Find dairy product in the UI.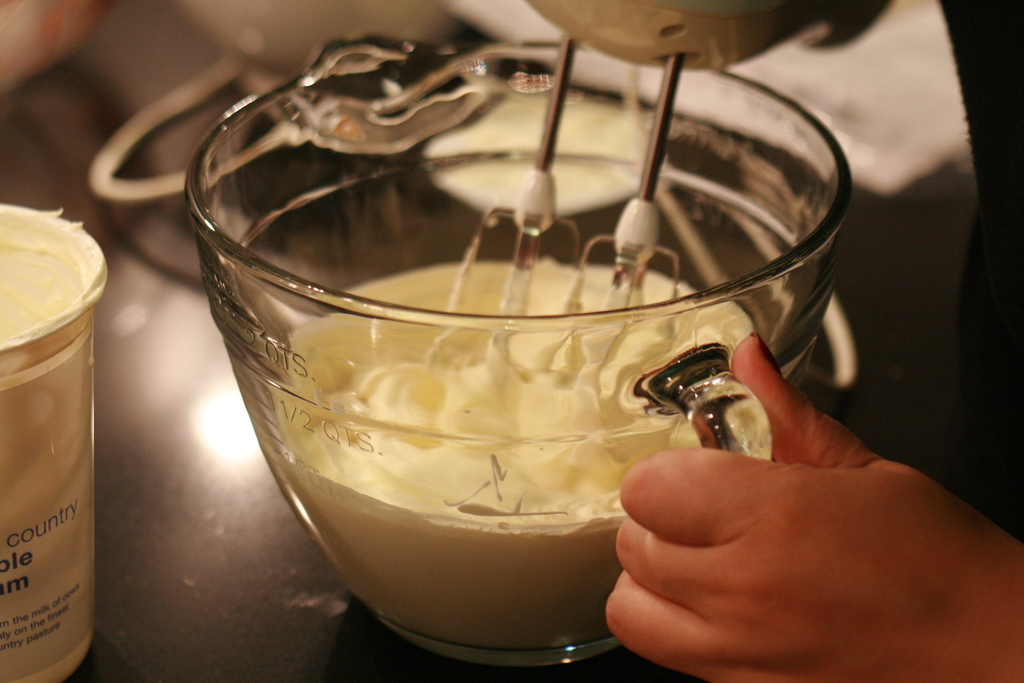
UI element at bbox=(270, 260, 753, 648).
